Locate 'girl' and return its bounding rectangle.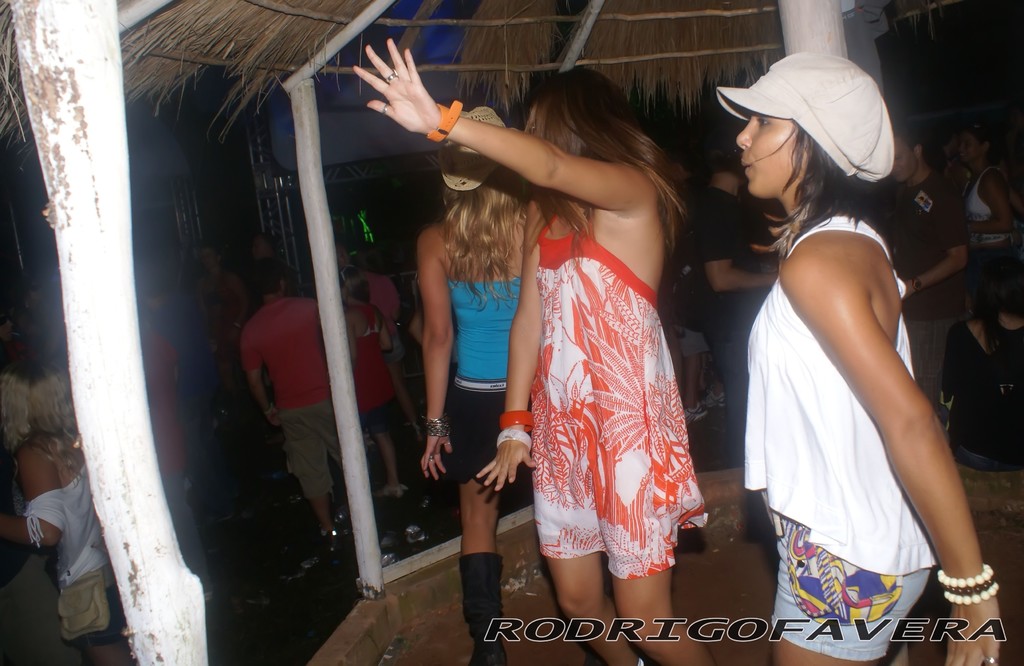
[424, 110, 530, 663].
